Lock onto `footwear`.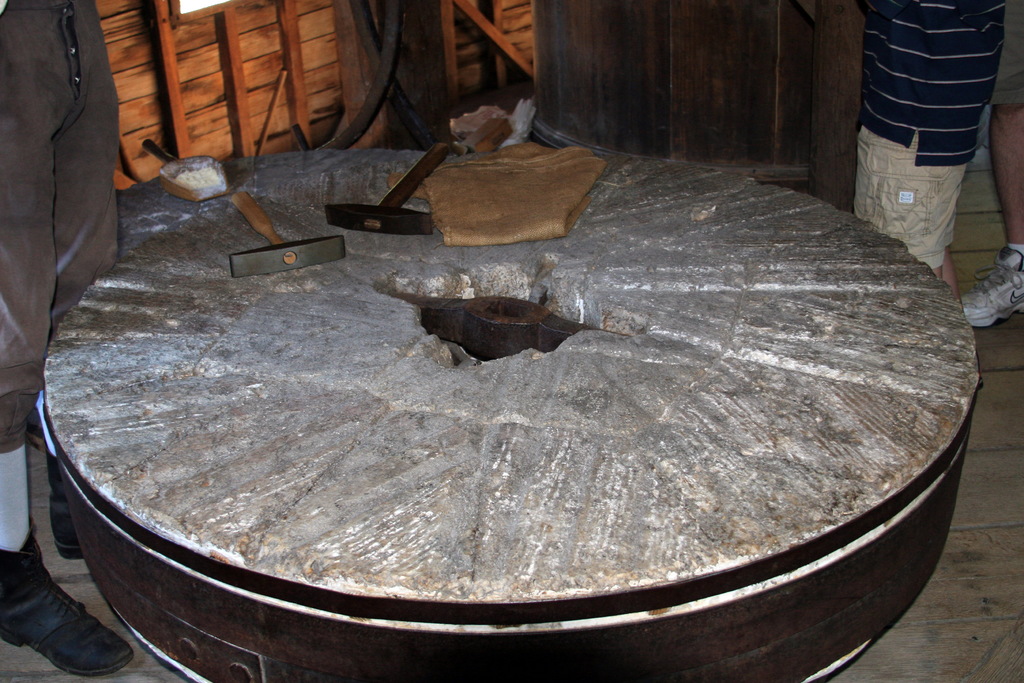
Locked: 3 587 94 678.
